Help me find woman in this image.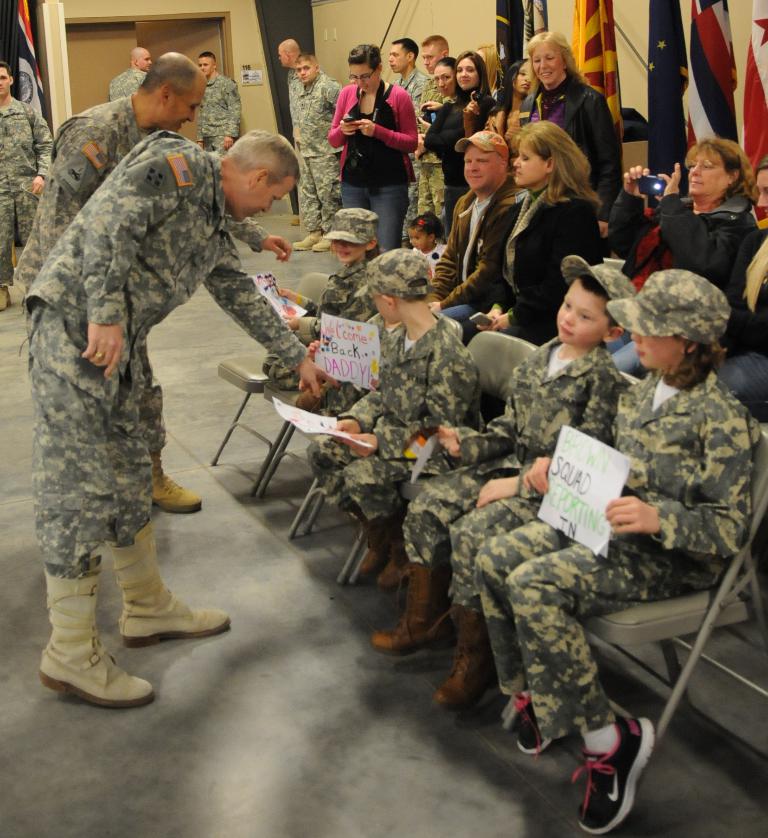
Found it: box(707, 153, 767, 410).
